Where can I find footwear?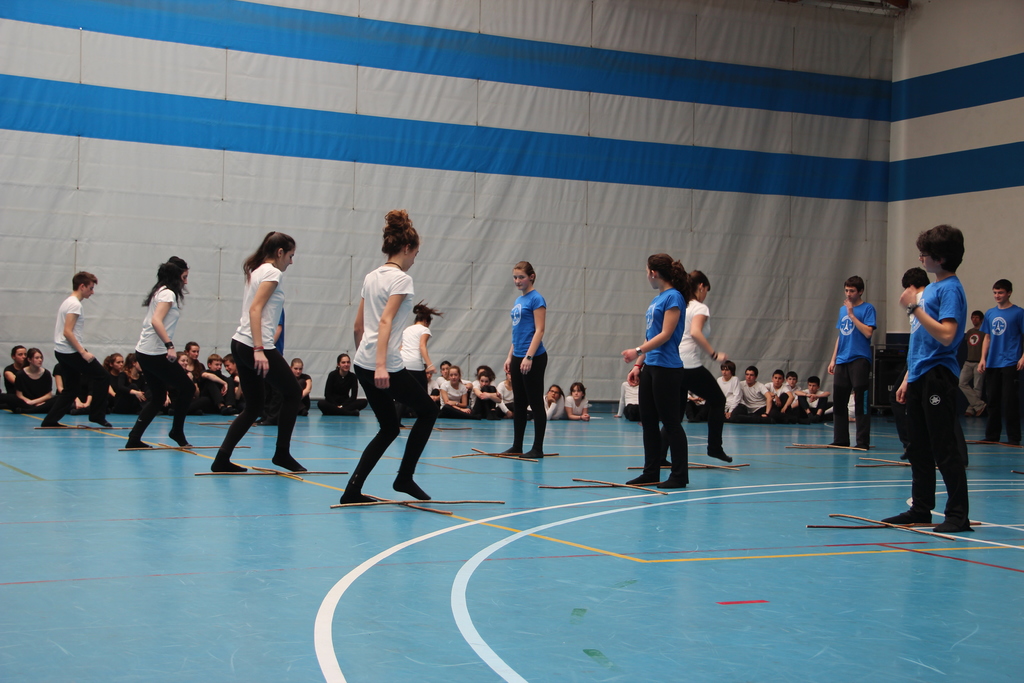
You can find it at region(506, 445, 525, 453).
